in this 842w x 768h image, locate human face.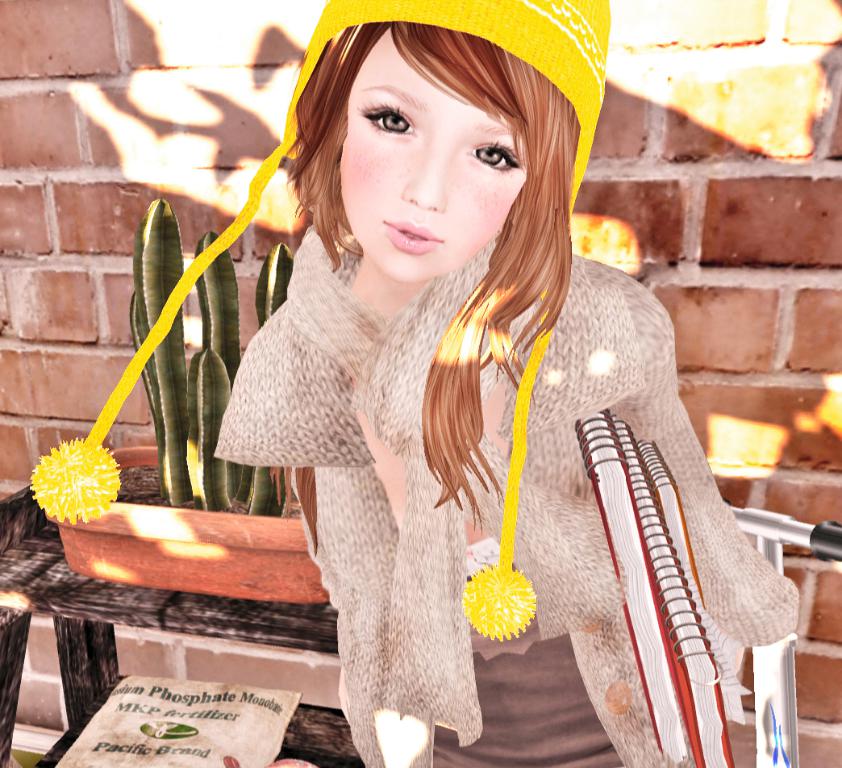
Bounding box: pyautogui.locateOnScreen(340, 28, 530, 284).
